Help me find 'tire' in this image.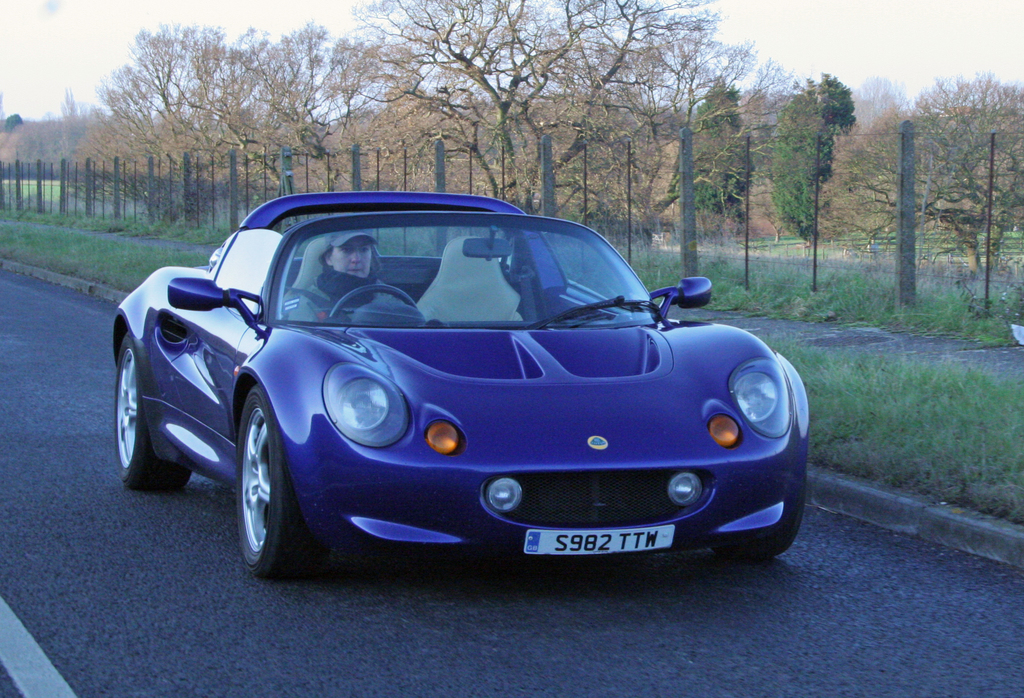
Found it: (x1=234, y1=381, x2=317, y2=574).
